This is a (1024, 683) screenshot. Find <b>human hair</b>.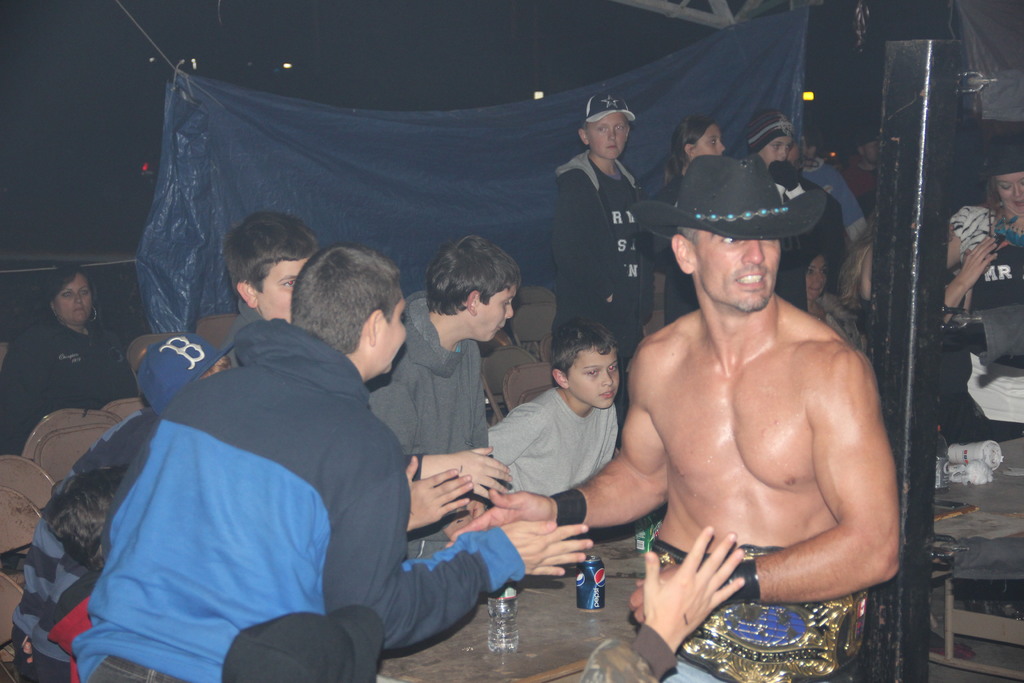
Bounding box: x1=553 y1=317 x2=620 y2=377.
